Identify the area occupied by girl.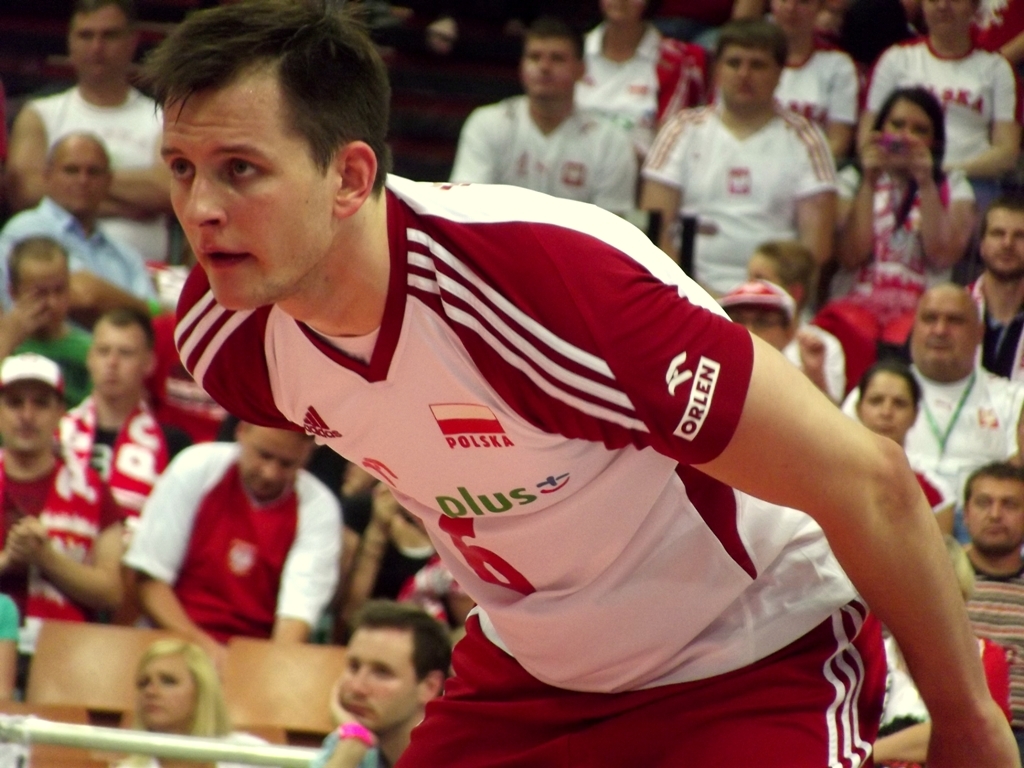
Area: <region>828, 89, 982, 387</region>.
